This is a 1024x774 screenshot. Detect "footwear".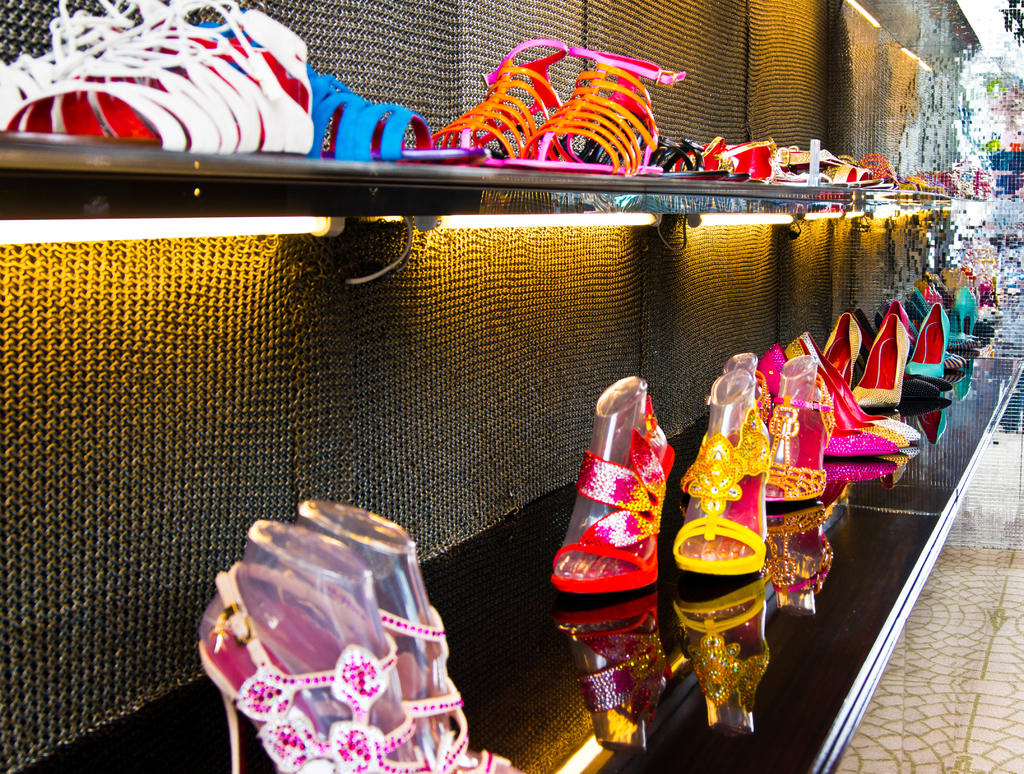
crop(570, 140, 729, 178).
